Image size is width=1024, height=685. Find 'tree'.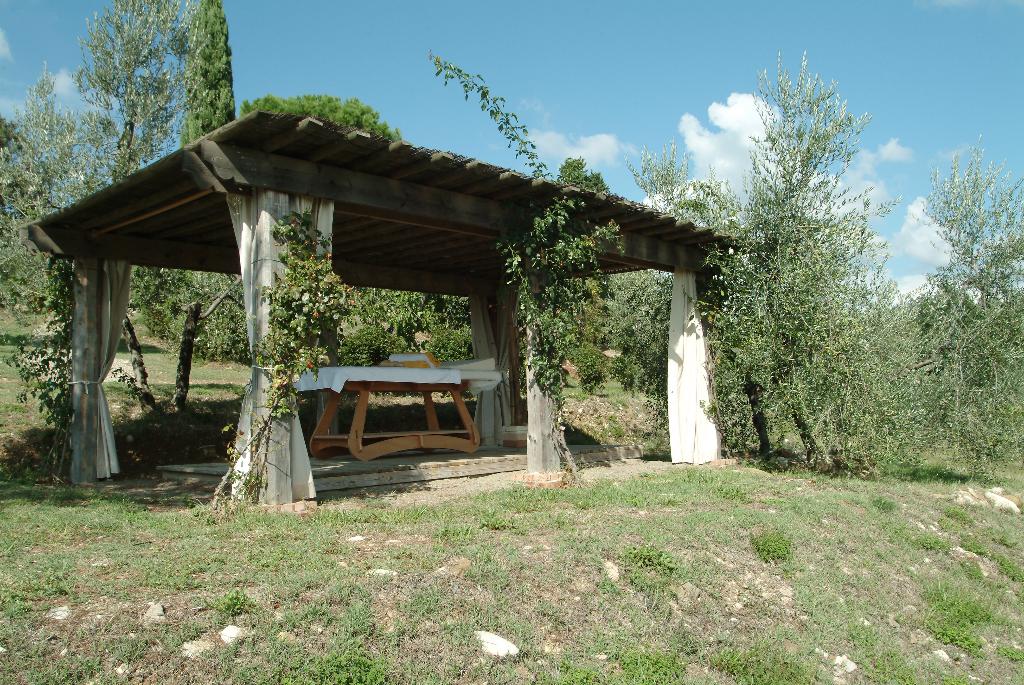
243 93 412 286.
